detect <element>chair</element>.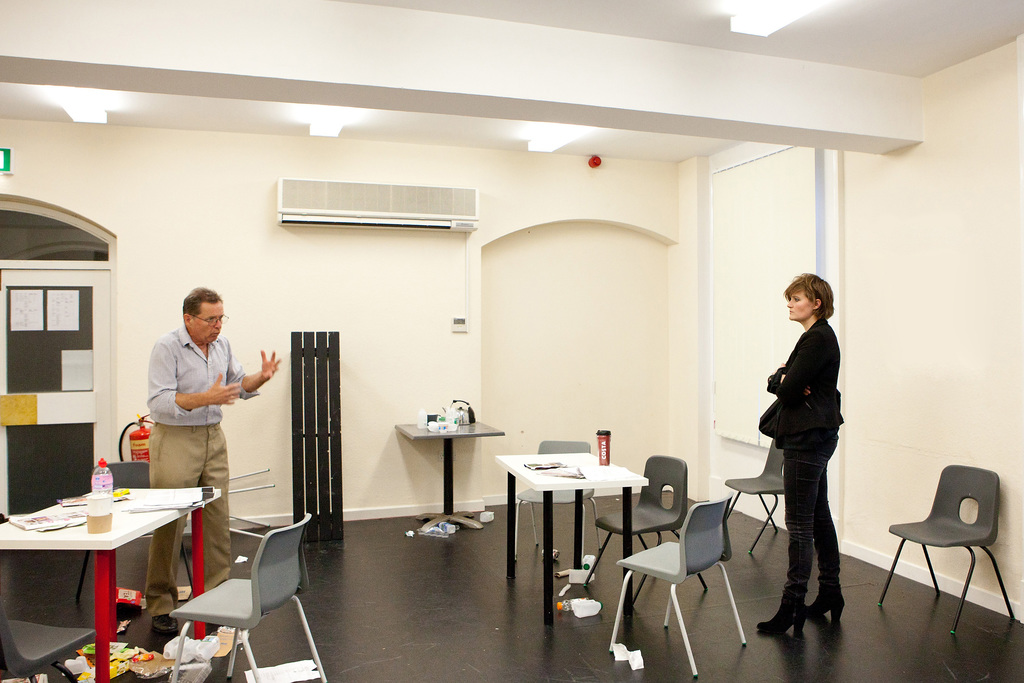
Detected at bbox=[0, 609, 101, 682].
